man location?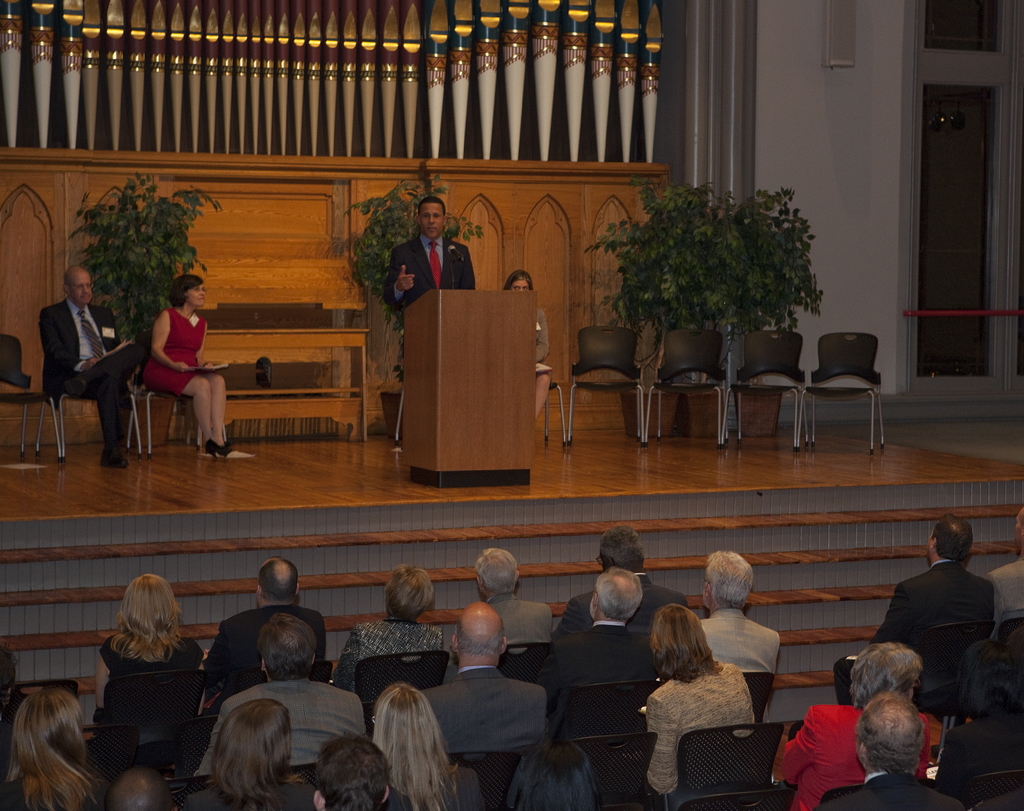
detection(566, 528, 687, 633)
